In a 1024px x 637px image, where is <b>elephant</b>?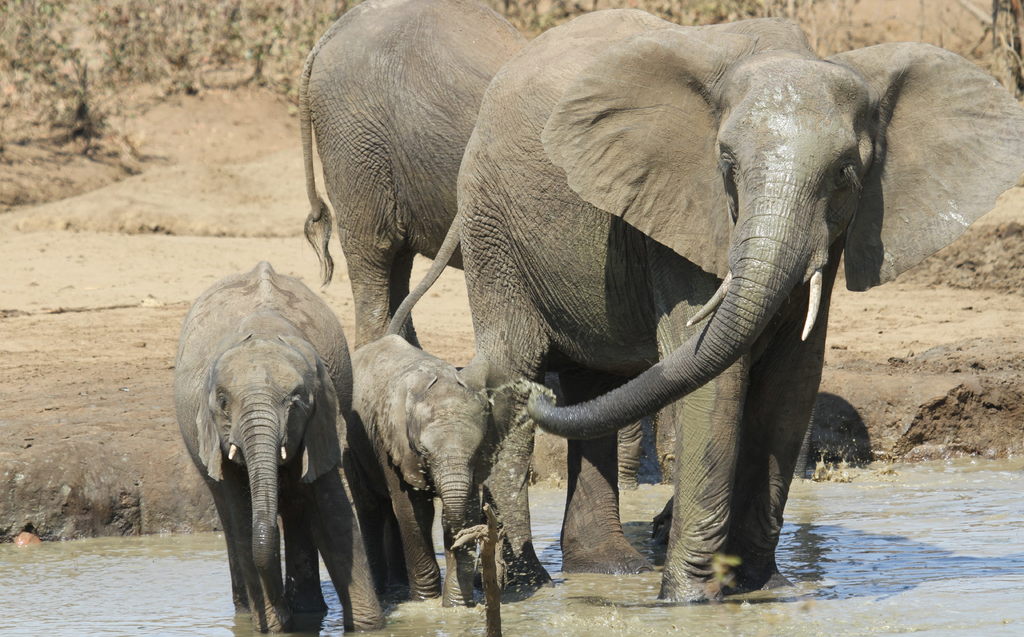
[164,252,367,634].
